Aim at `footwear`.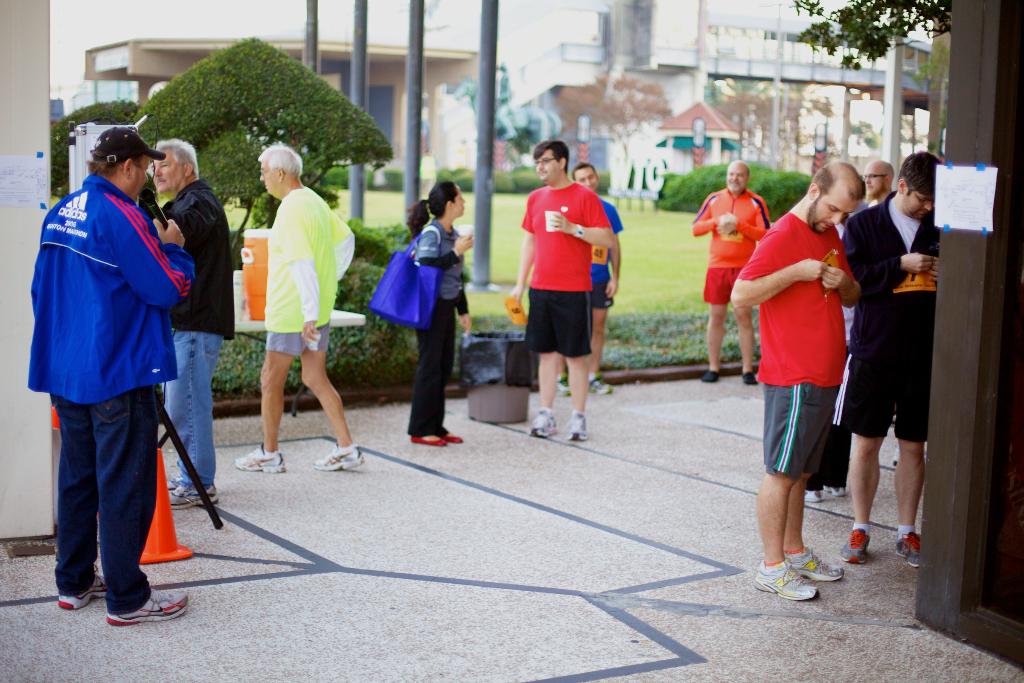
Aimed at rect(107, 584, 198, 625).
